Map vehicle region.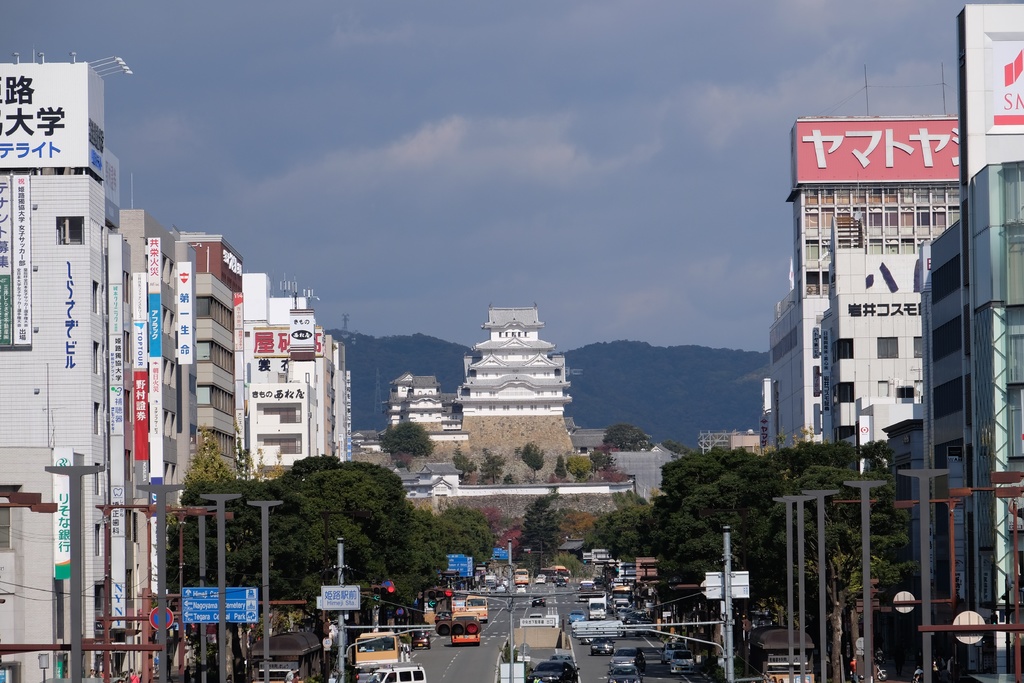
Mapped to bbox=(585, 591, 610, 620).
